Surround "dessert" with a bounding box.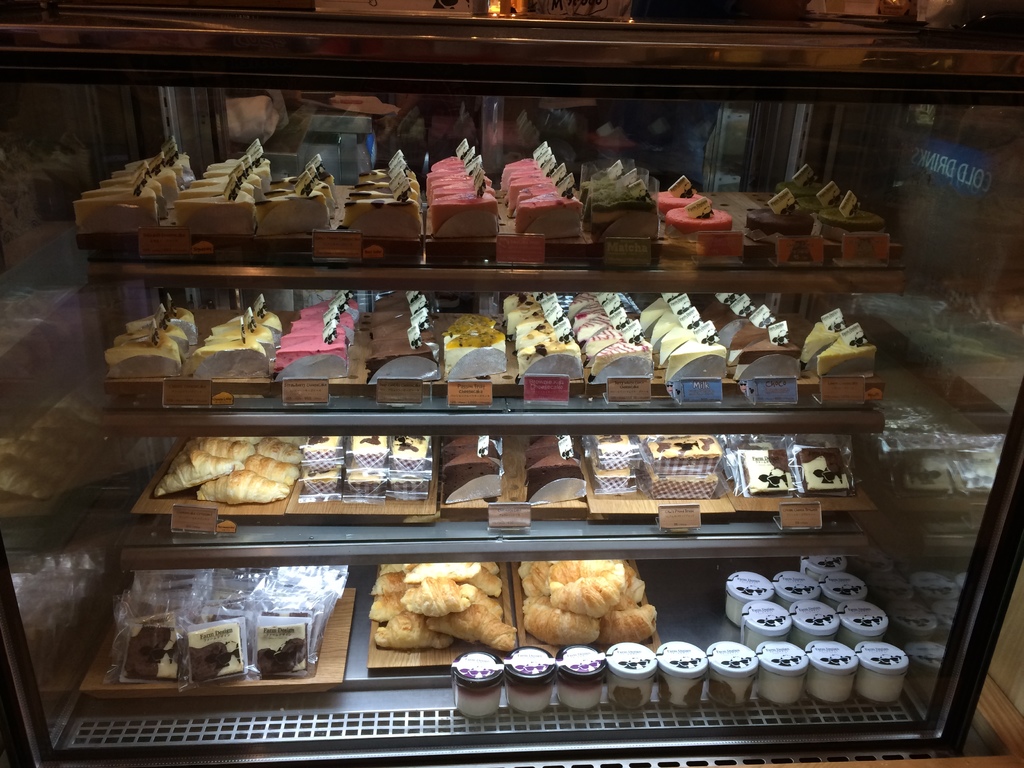
[639,290,739,387].
